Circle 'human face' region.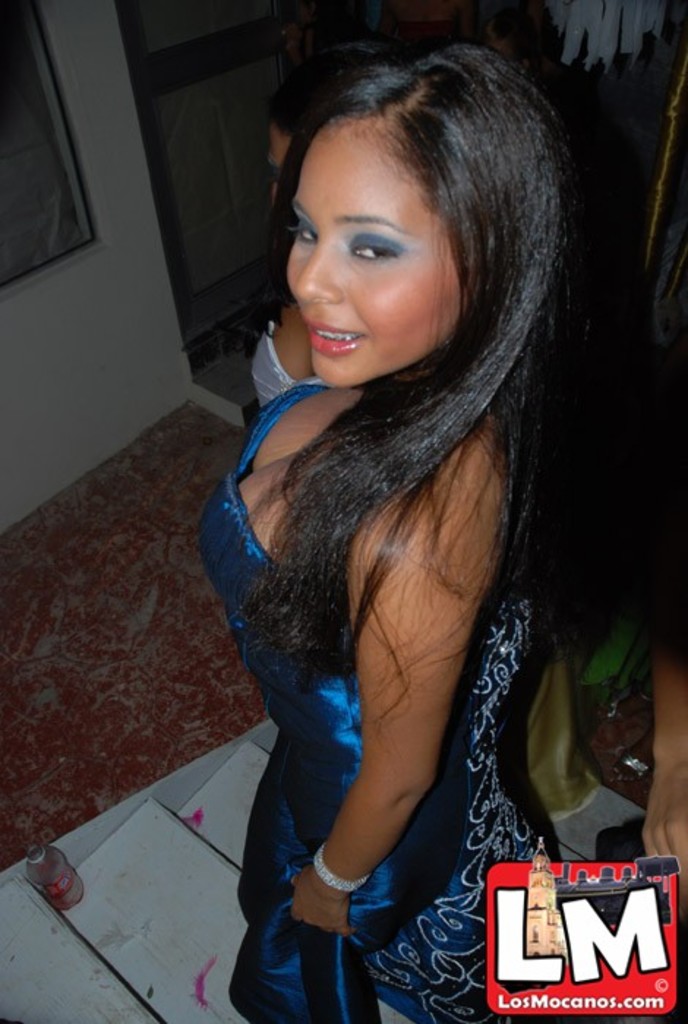
Region: crop(284, 124, 465, 388).
